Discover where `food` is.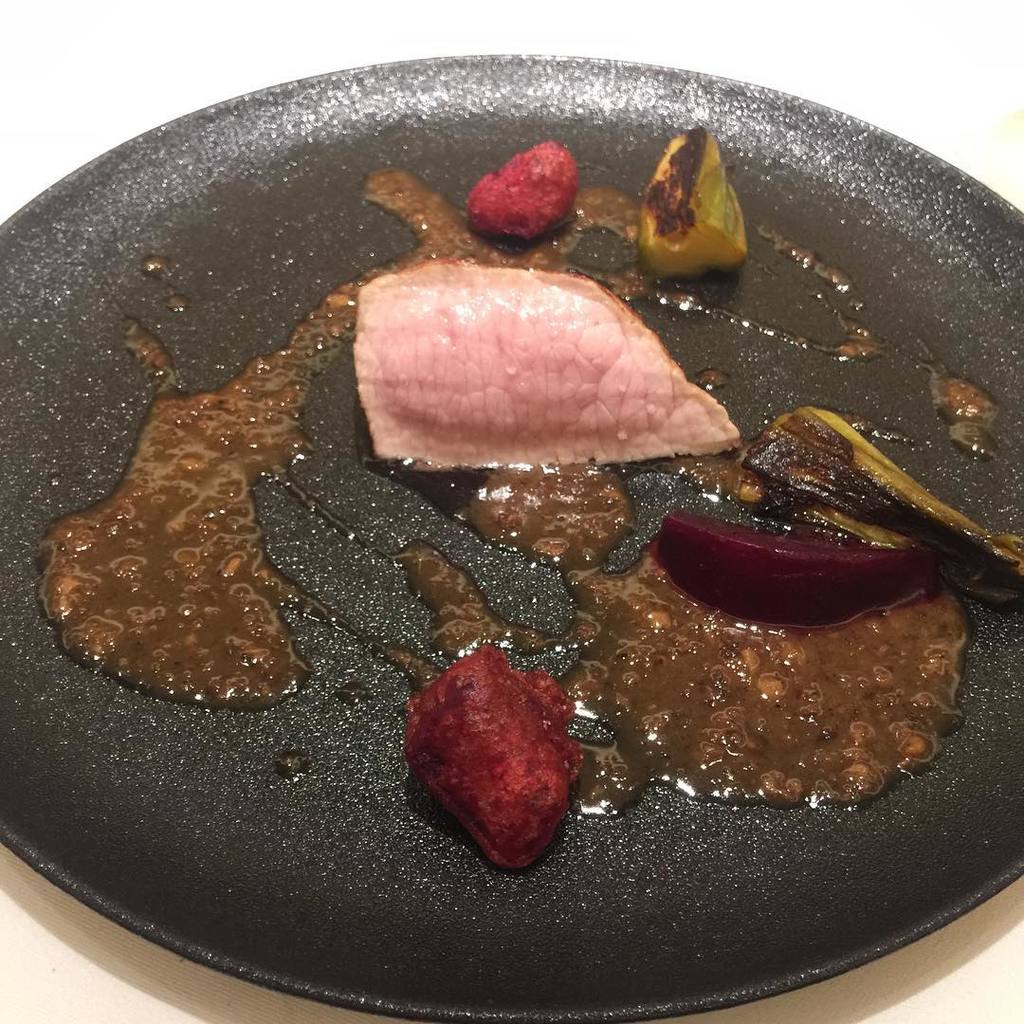
Discovered at 634 126 753 269.
